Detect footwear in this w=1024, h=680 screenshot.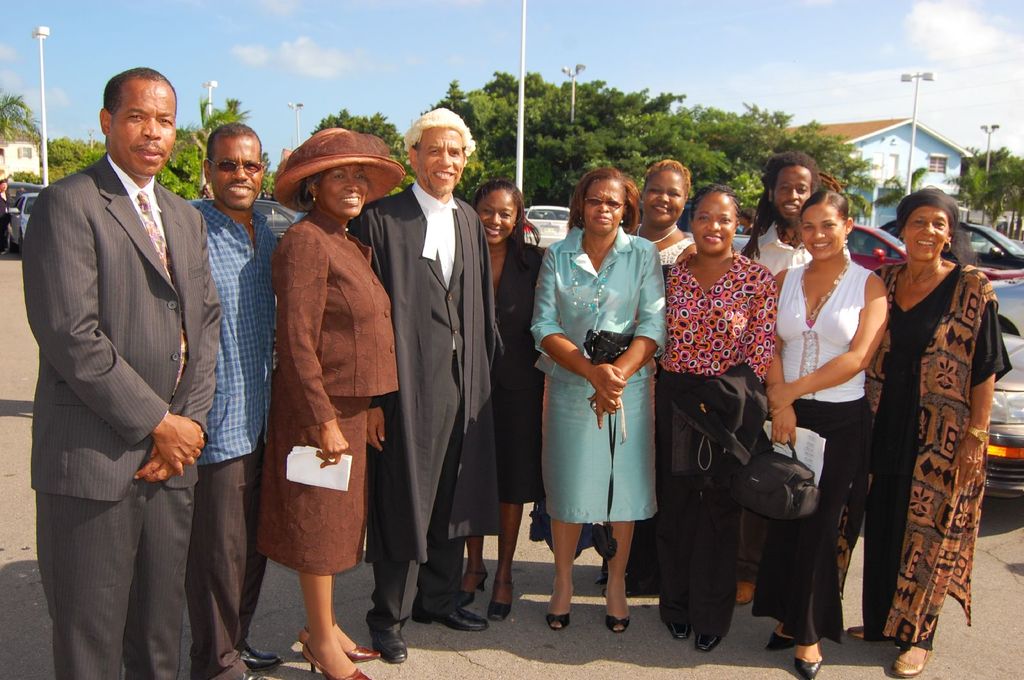
Detection: (849,624,879,638).
